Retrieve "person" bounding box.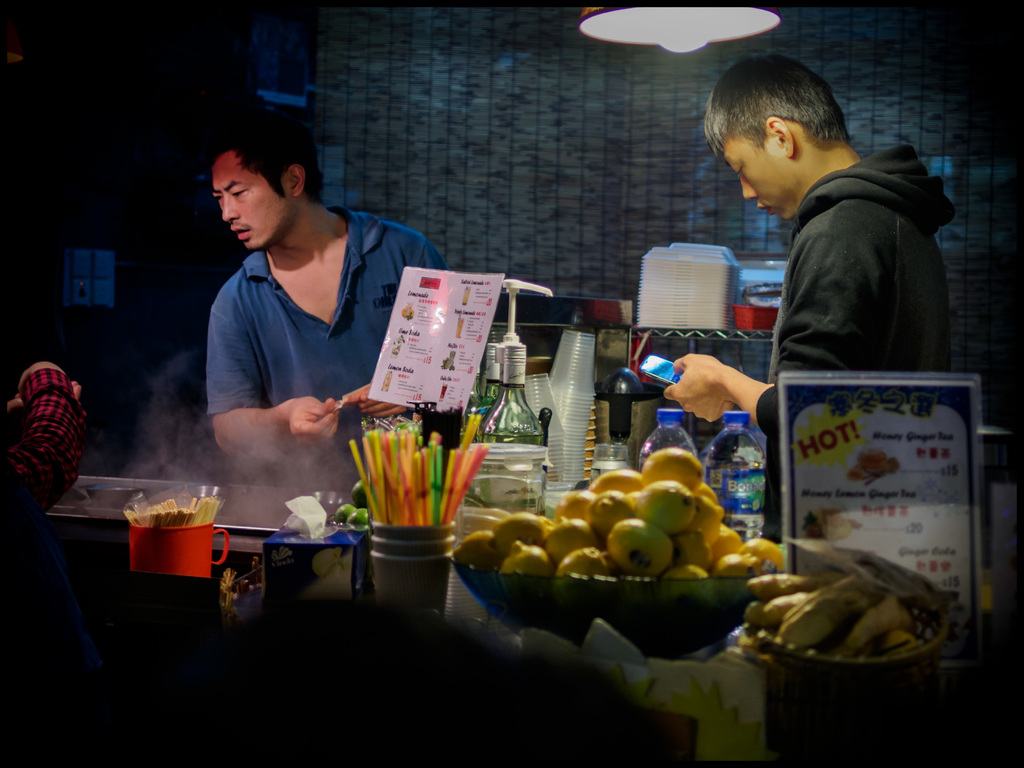
Bounding box: [x1=663, y1=51, x2=956, y2=545].
